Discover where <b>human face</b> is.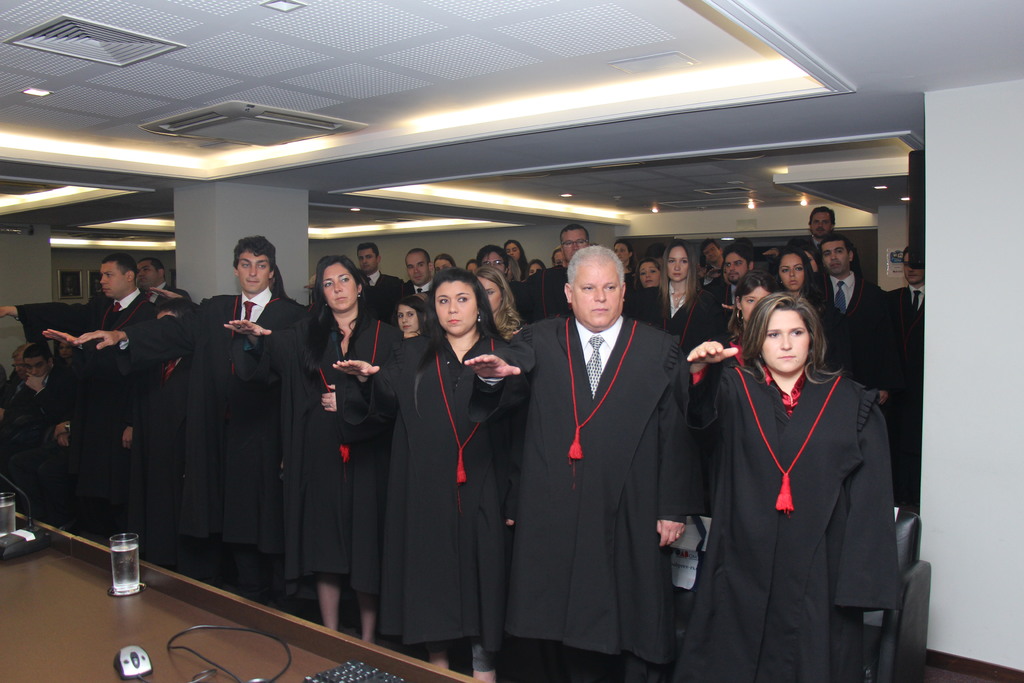
Discovered at bbox=(434, 283, 476, 338).
